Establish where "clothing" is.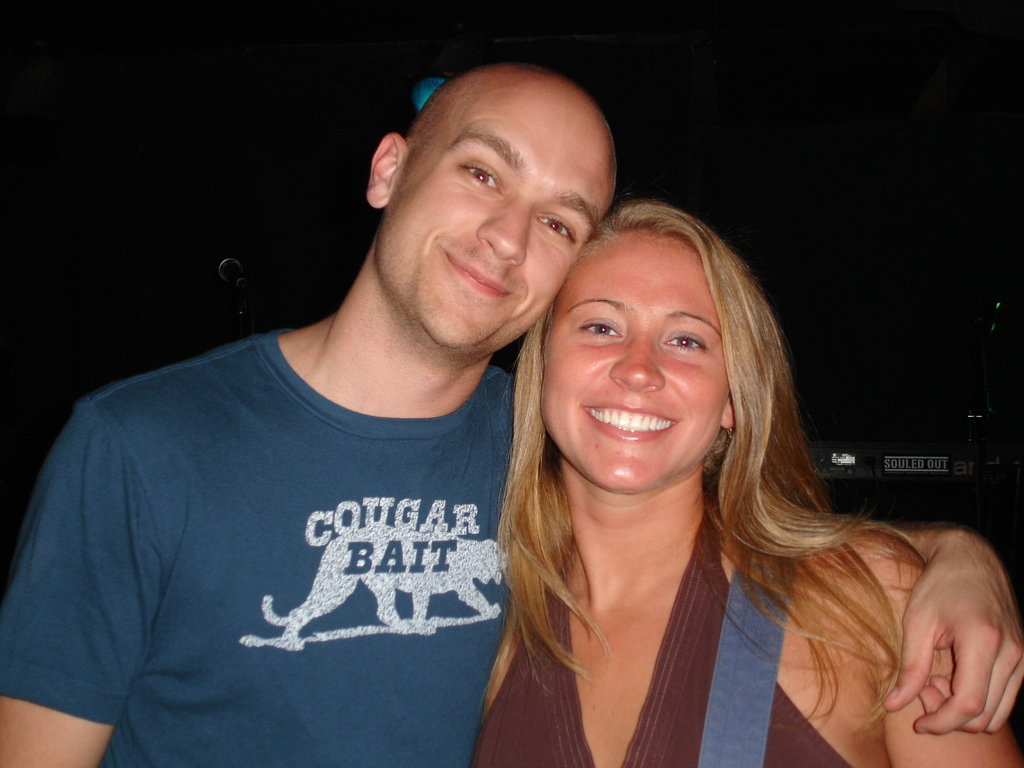
Established at <box>472,504,853,767</box>.
